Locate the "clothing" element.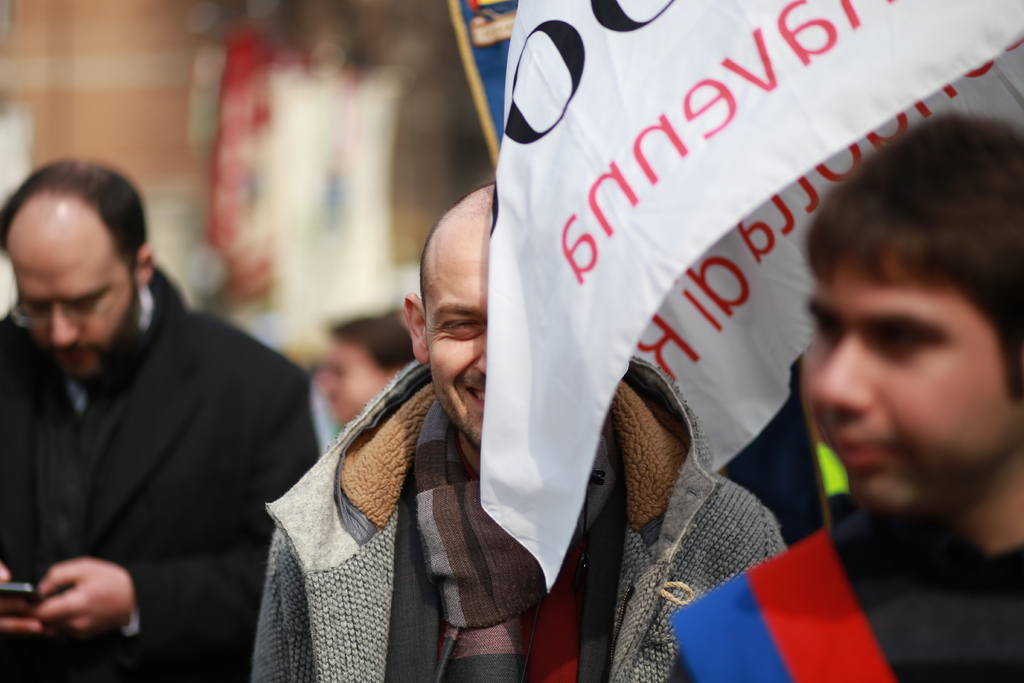
Element bbox: (9, 226, 307, 674).
